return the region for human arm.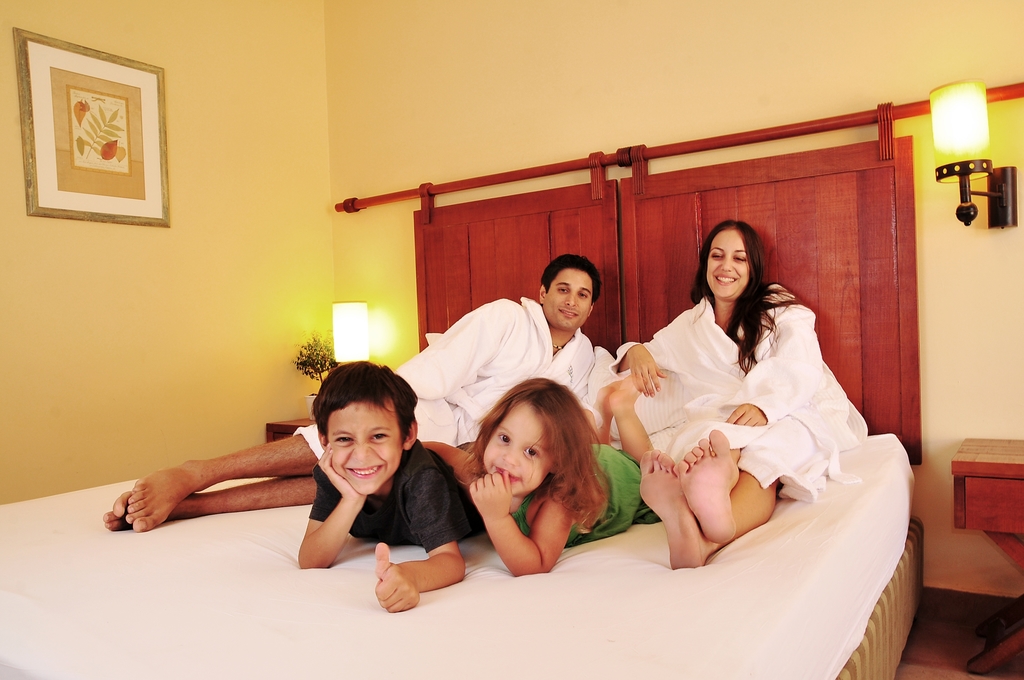
(left=351, top=469, right=470, bottom=610).
